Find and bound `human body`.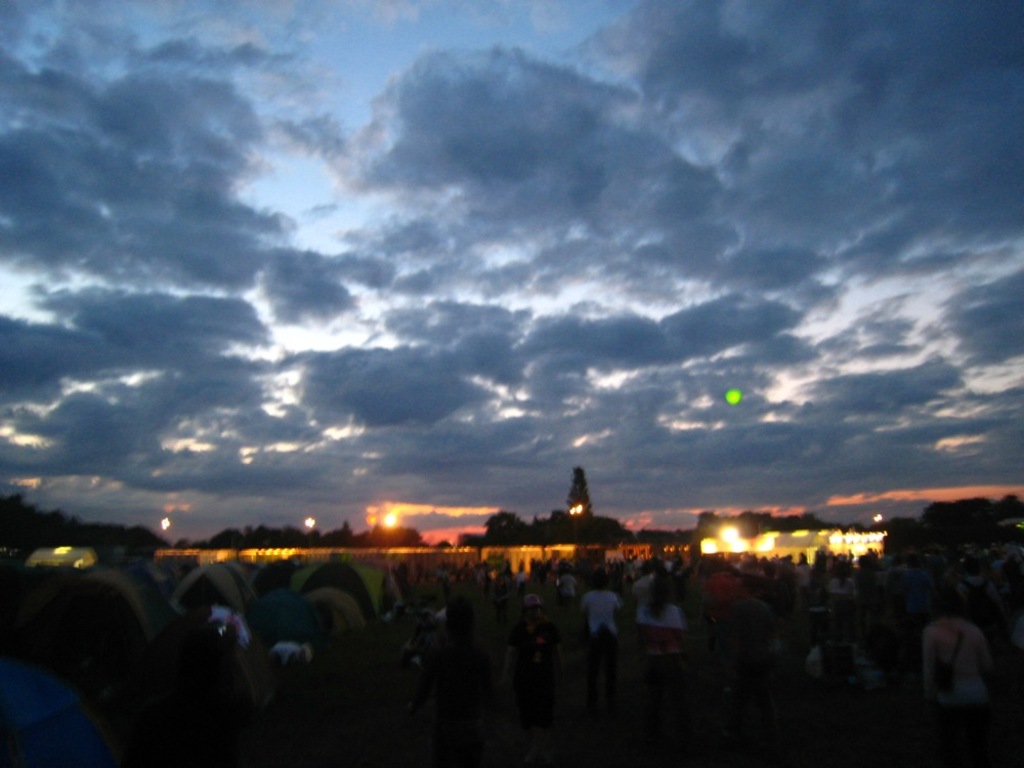
Bound: Rect(923, 592, 1000, 767).
